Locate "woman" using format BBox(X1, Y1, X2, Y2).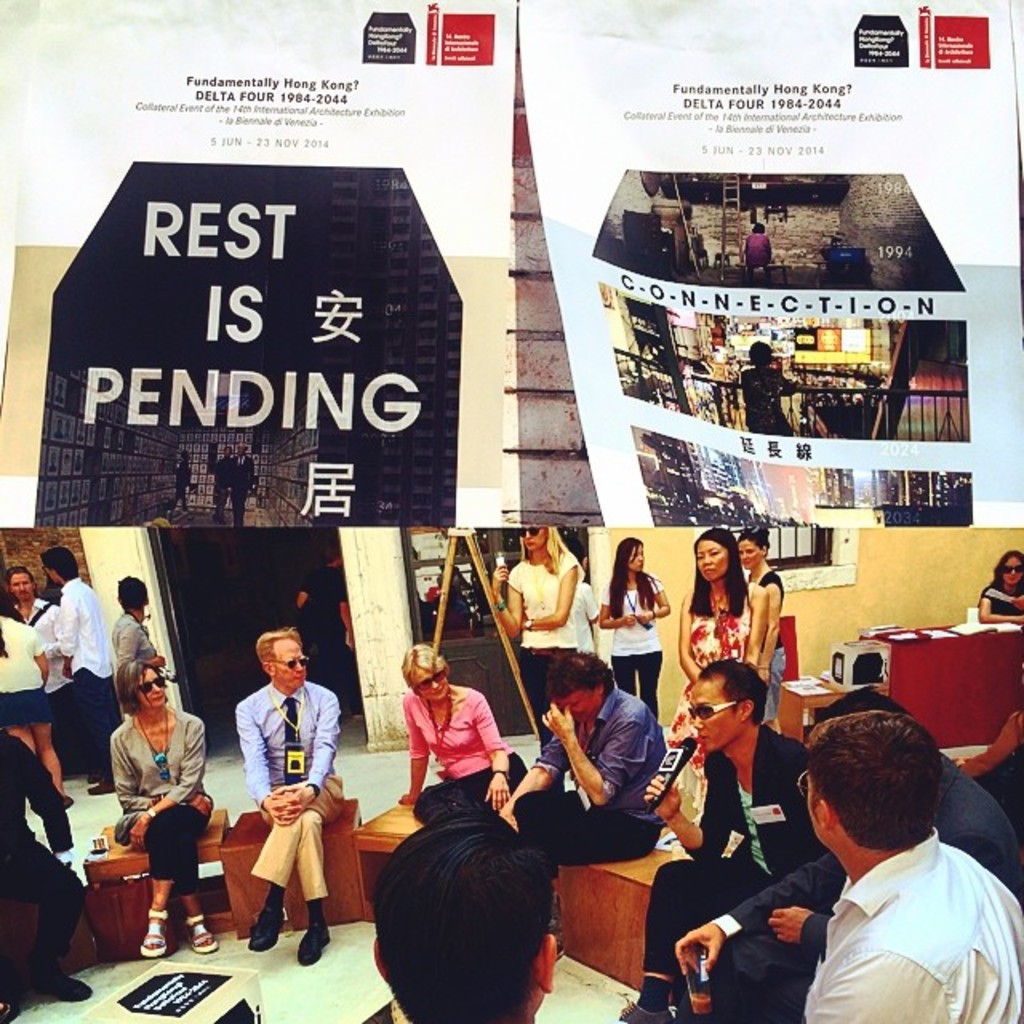
BBox(109, 571, 165, 675).
